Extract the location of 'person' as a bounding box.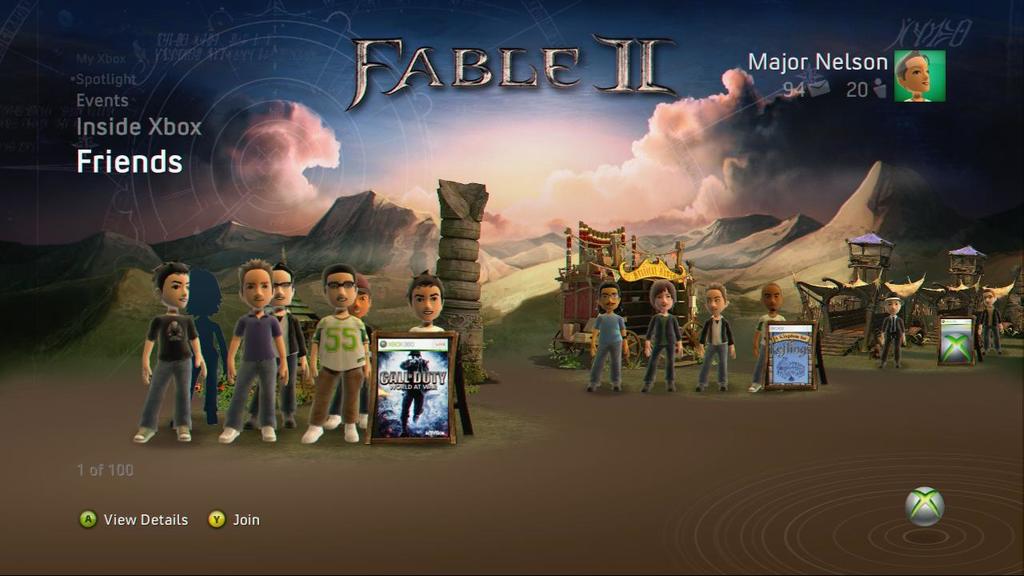
(x1=691, y1=278, x2=738, y2=393).
